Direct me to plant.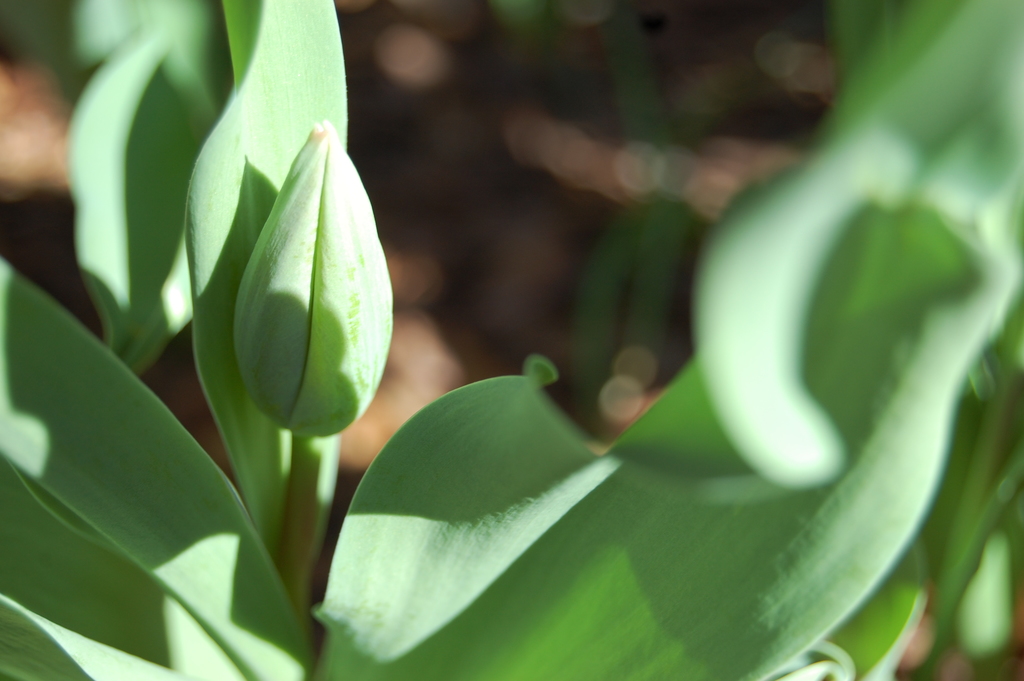
Direction: 4,17,990,666.
